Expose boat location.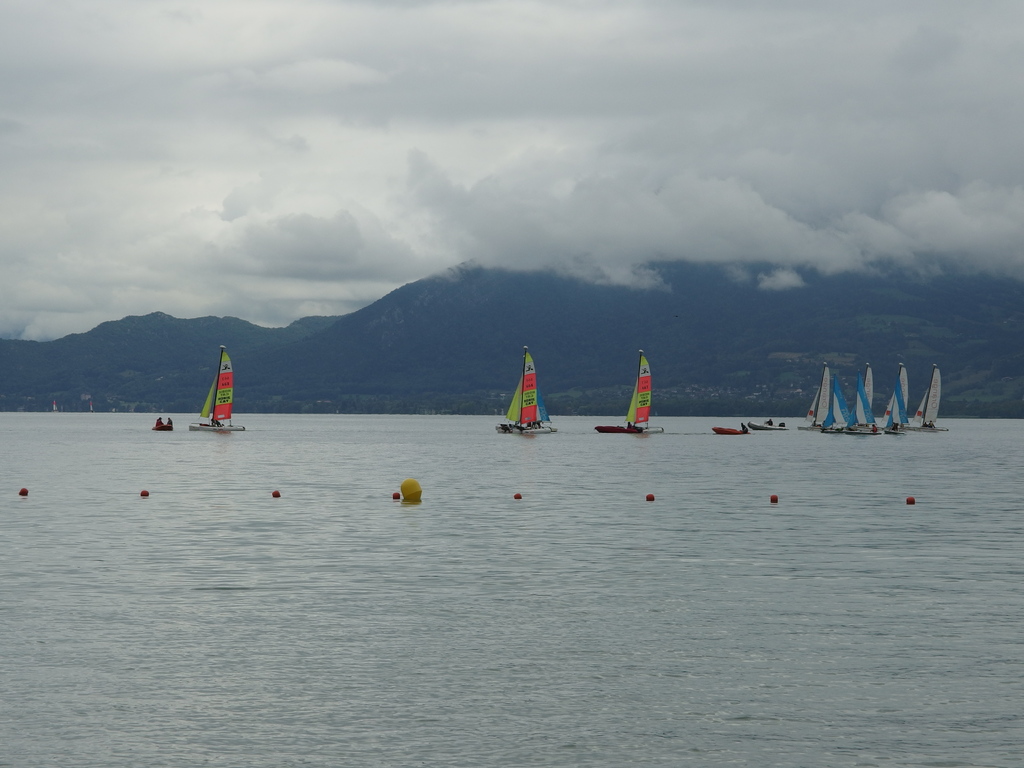
Exposed at left=593, top=351, right=665, bottom=435.
